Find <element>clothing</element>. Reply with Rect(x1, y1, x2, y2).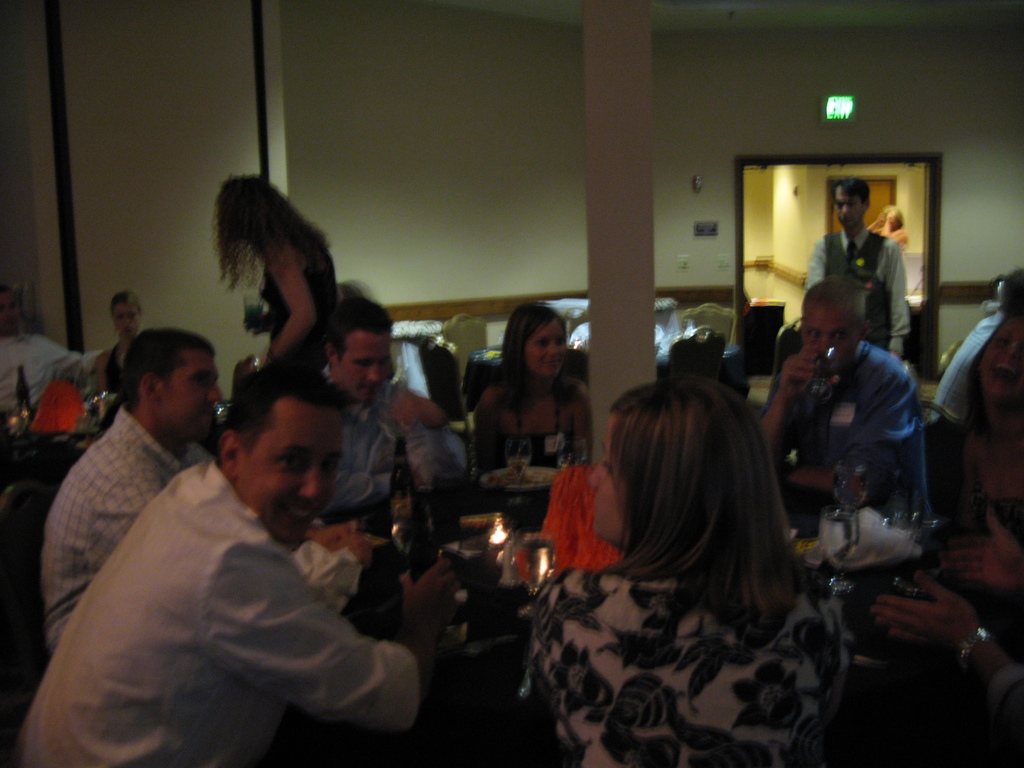
Rect(0, 335, 96, 421).
